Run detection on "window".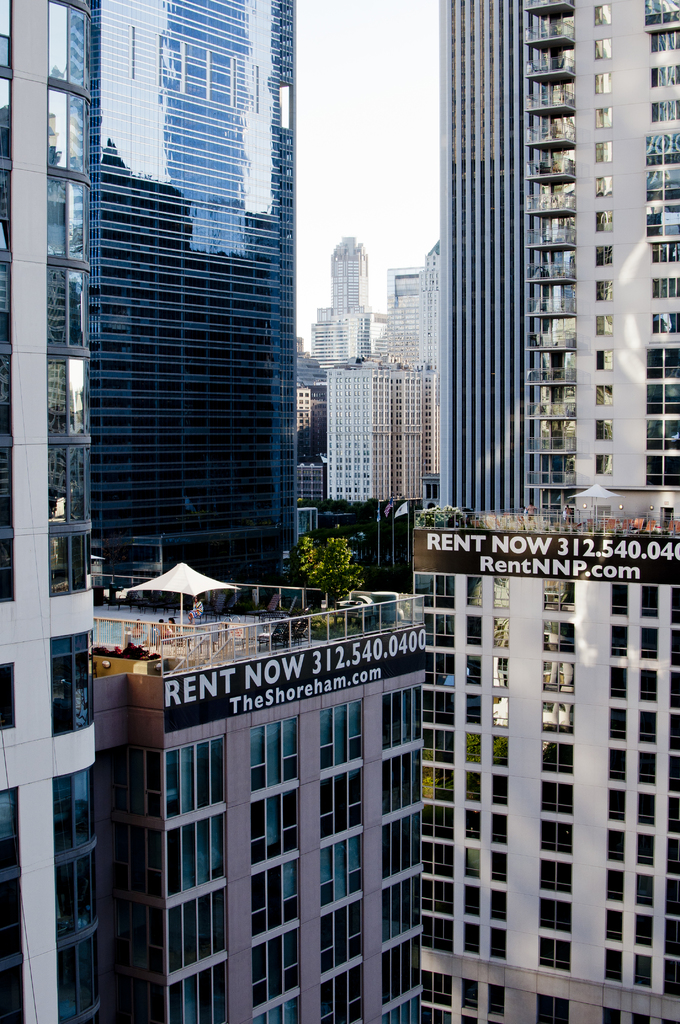
Result: box=[599, 421, 611, 438].
